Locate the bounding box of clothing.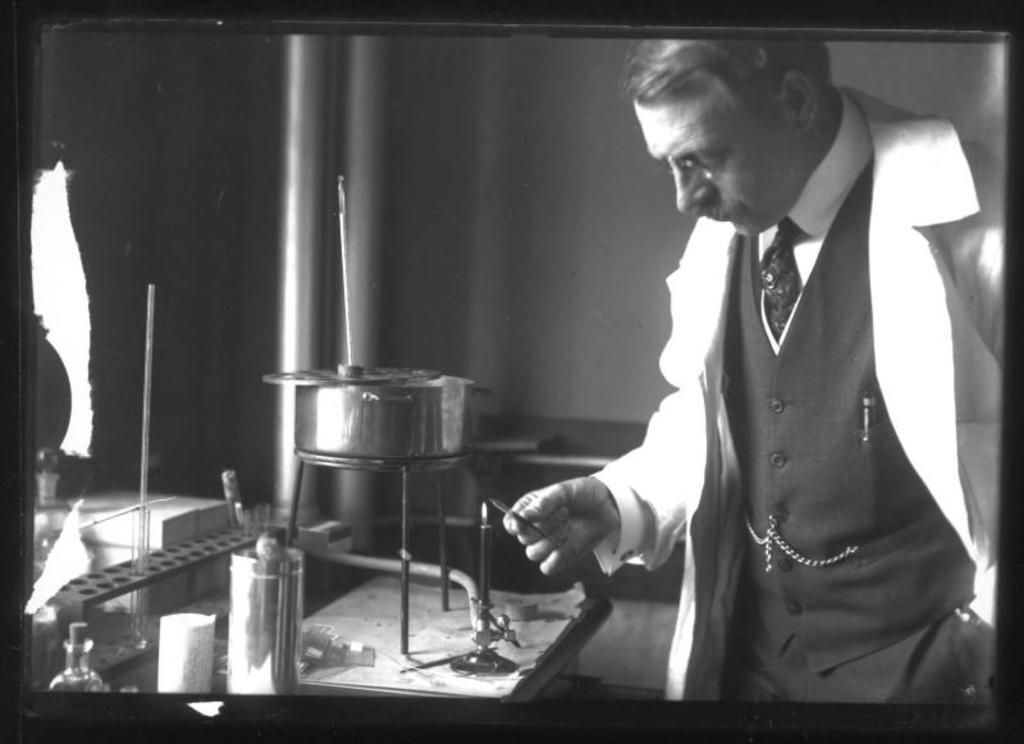
Bounding box: 607, 120, 998, 707.
